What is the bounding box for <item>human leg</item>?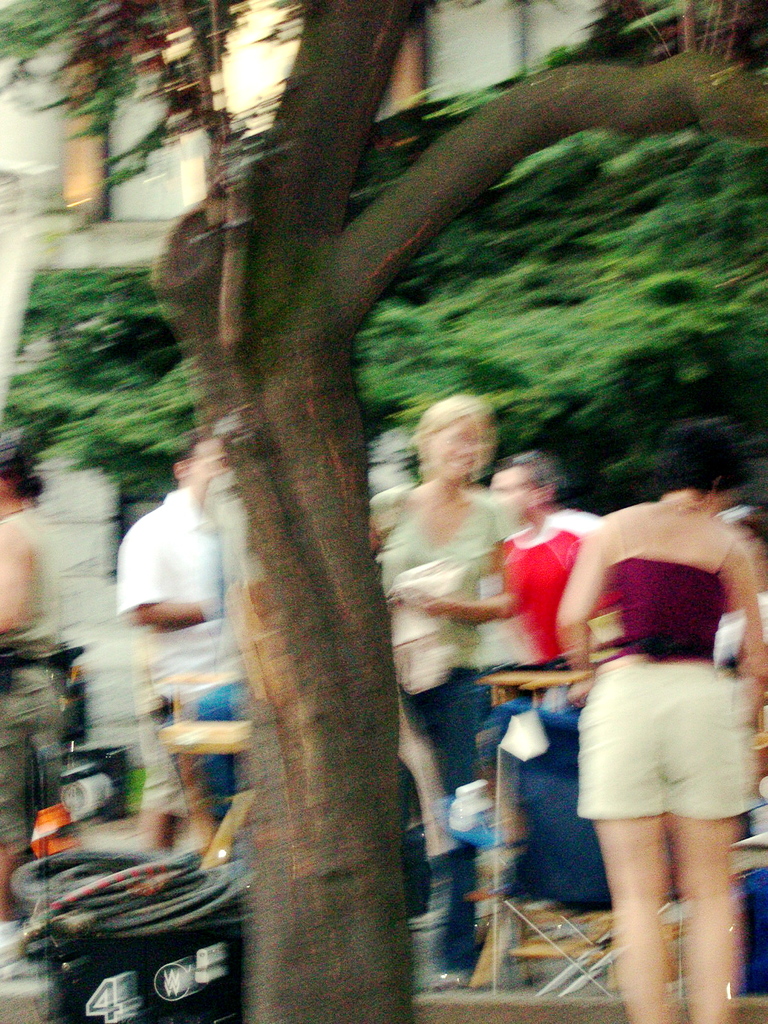
bbox(592, 813, 681, 1023).
